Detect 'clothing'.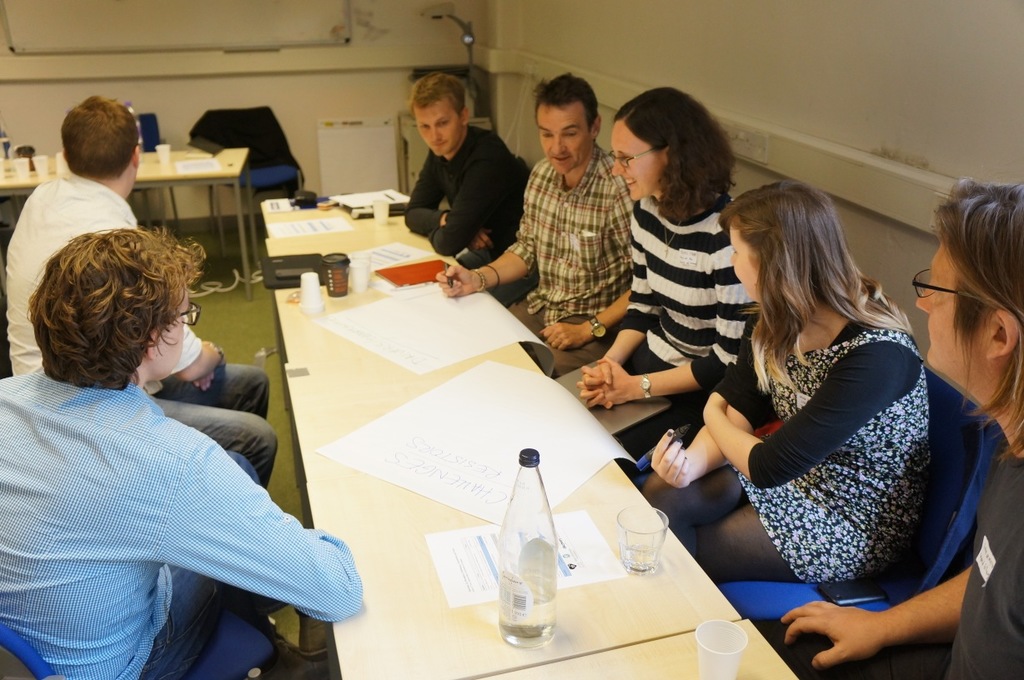
Detected at bbox=(0, 355, 355, 679).
